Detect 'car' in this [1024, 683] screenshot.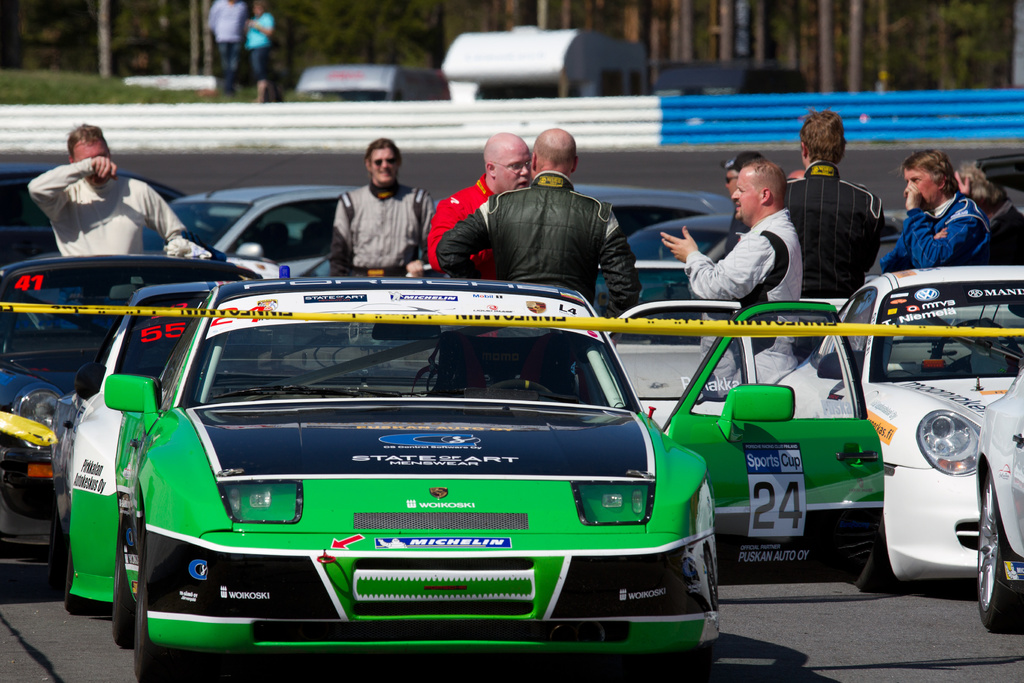
Detection: (60, 280, 436, 618).
